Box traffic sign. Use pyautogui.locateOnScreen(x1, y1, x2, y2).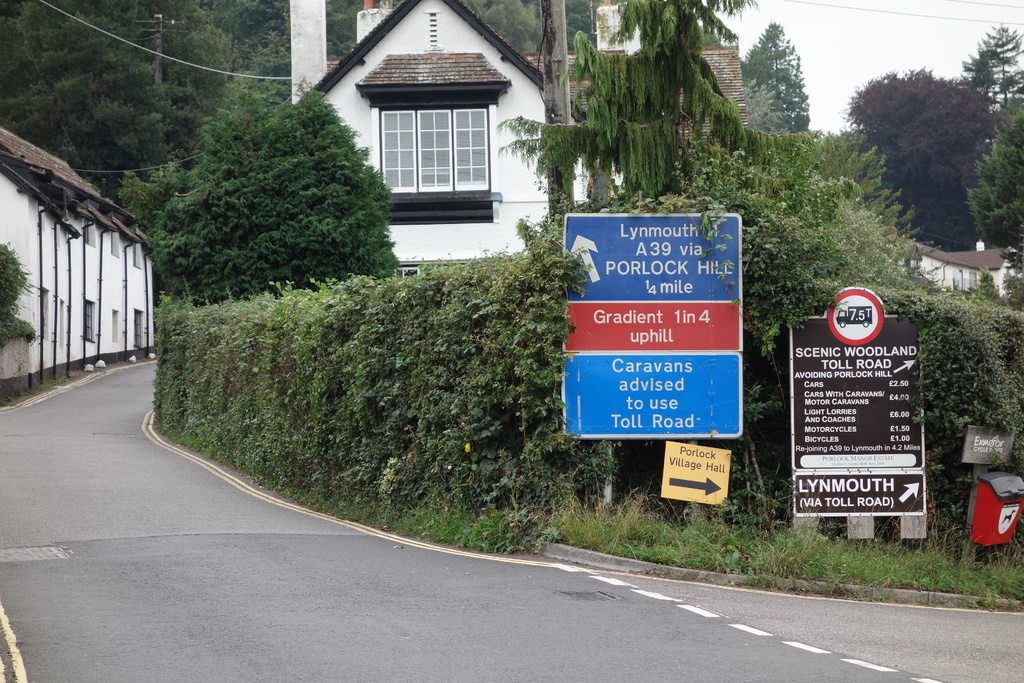
pyautogui.locateOnScreen(787, 288, 924, 518).
